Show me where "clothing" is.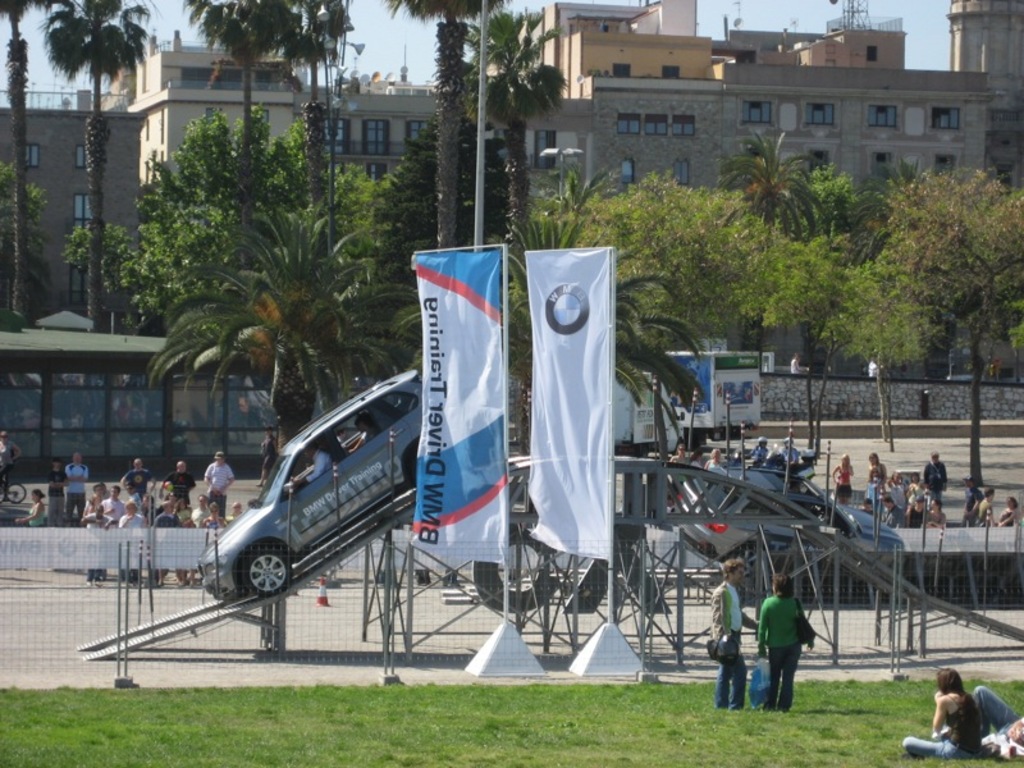
"clothing" is at <bbox>831, 461, 855, 504</bbox>.
